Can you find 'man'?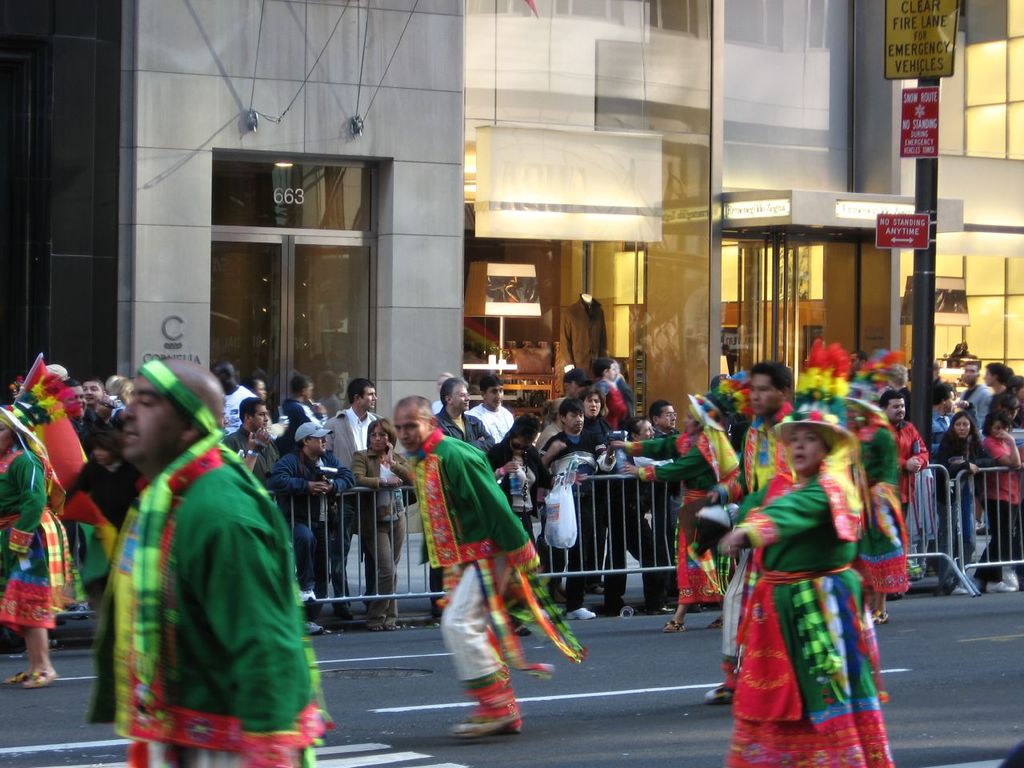
Yes, bounding box: x1=538 y1=400 x2=612 y2=630.
